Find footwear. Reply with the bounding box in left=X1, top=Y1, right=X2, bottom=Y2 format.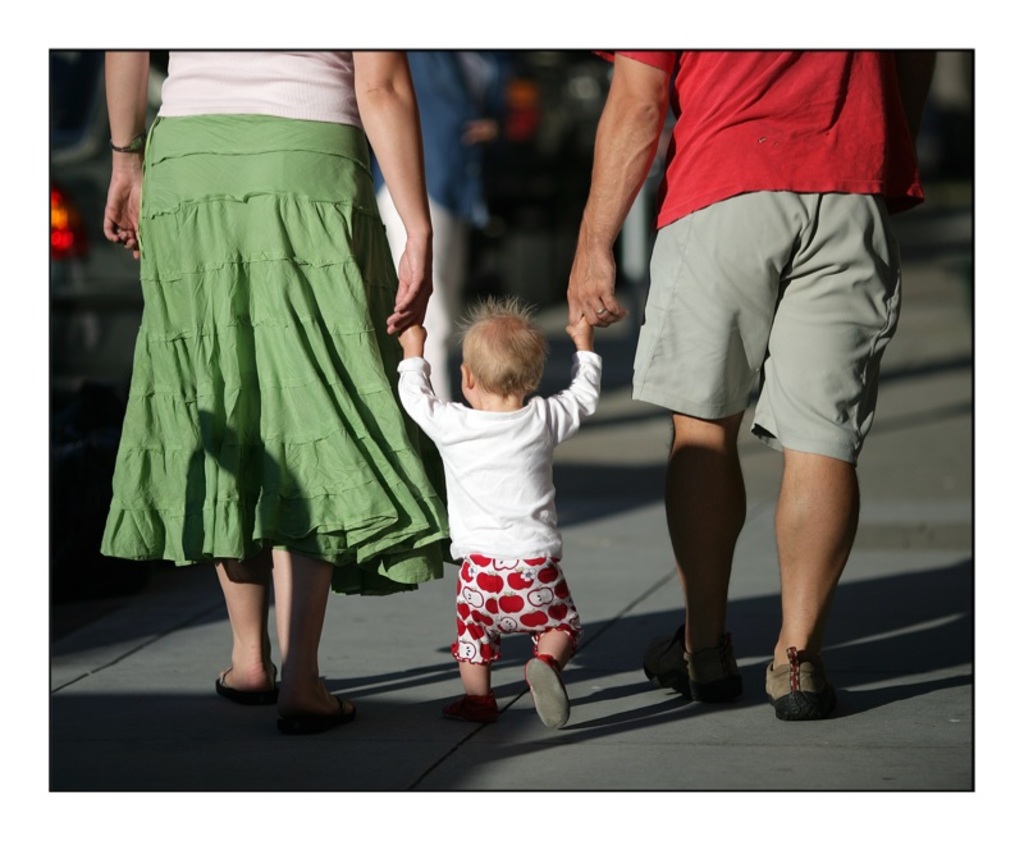
left=444, top=690, right=509, bottom=727.
